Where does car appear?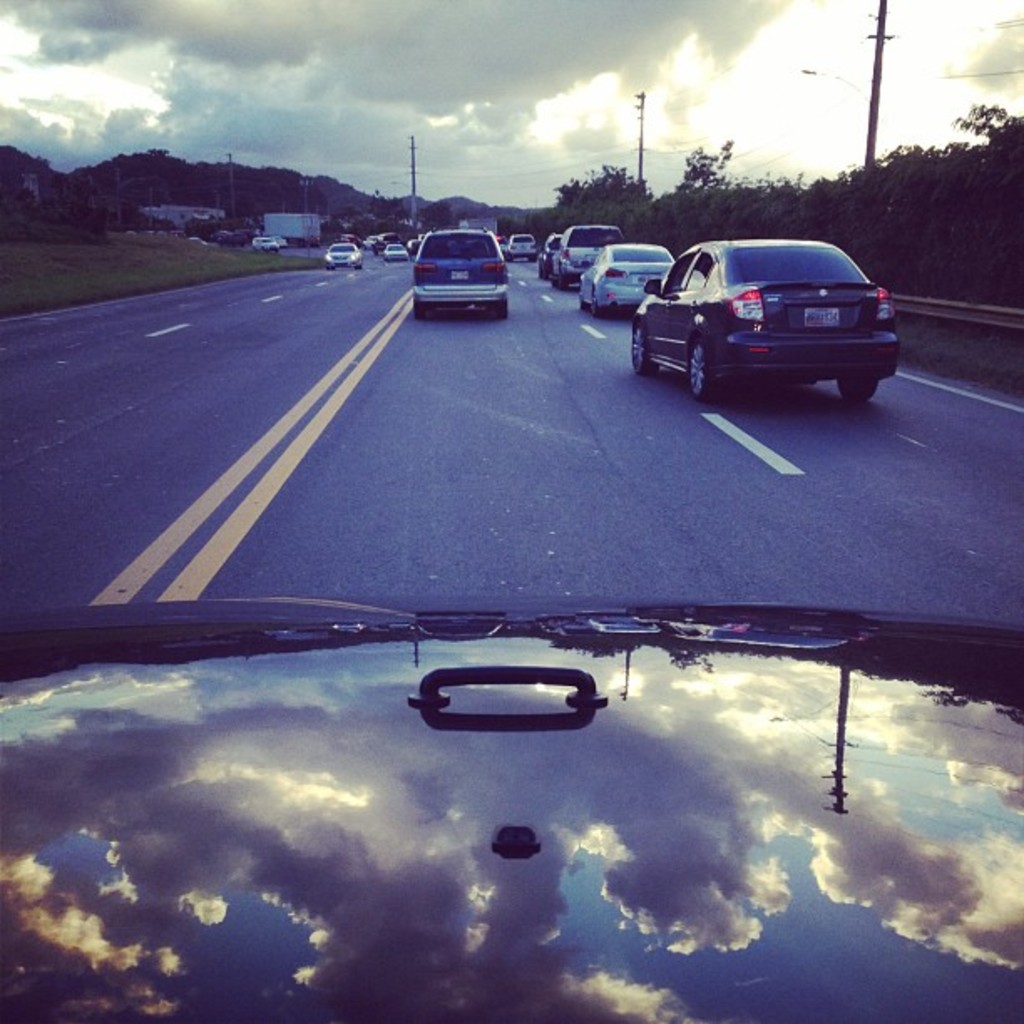
Appears at {"x1": 622, "y1": 229, "x2": 912, "y2": 400}.
